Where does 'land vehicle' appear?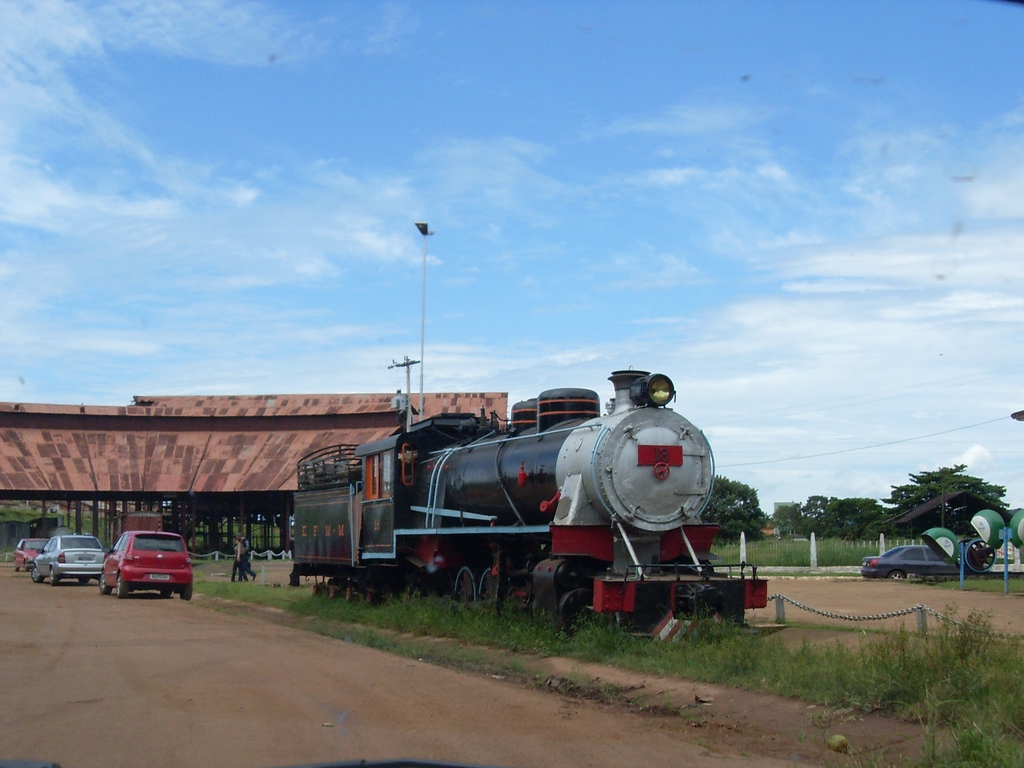
Appears at 859,544,965,578.
